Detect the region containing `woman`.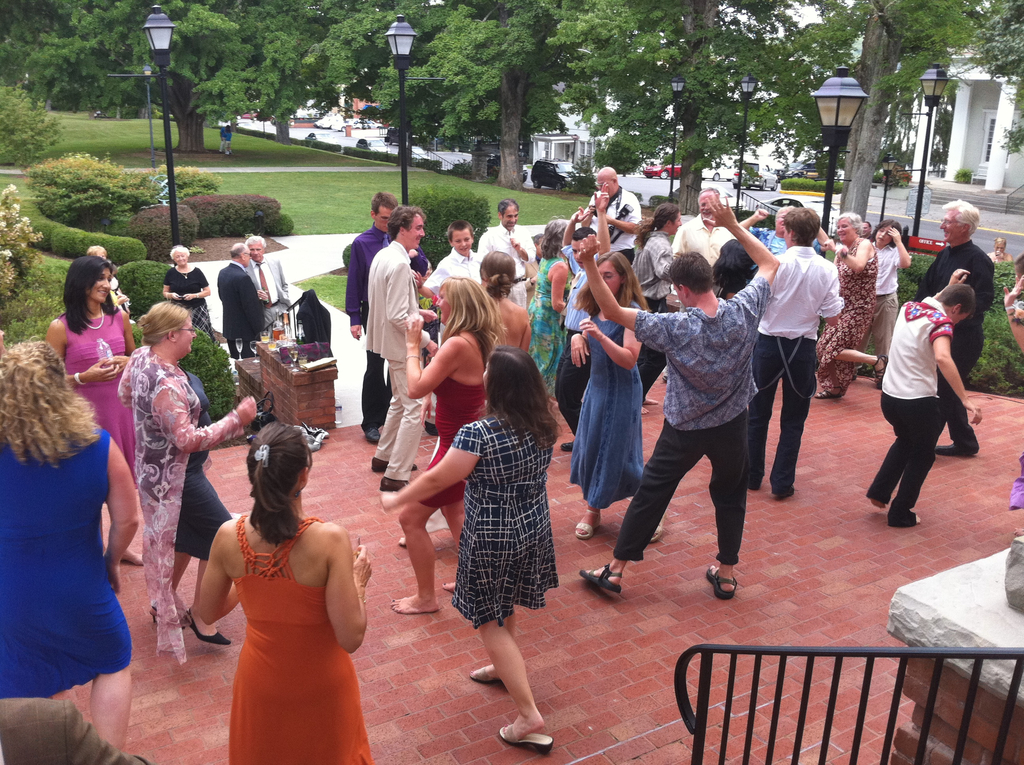
{"x1": 391, "y1": 275, "x2": 500, "y2": 622}.
